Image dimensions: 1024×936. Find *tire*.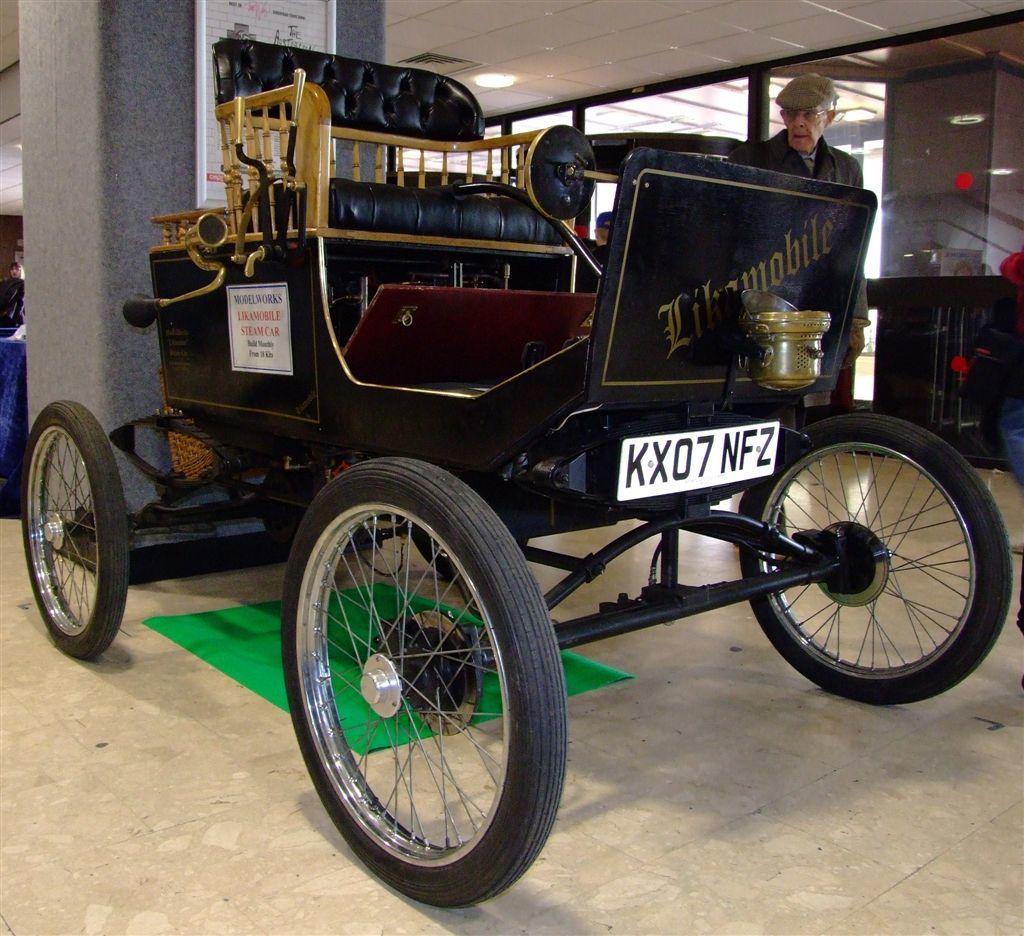
bbox(281, 472, 569, 896).
